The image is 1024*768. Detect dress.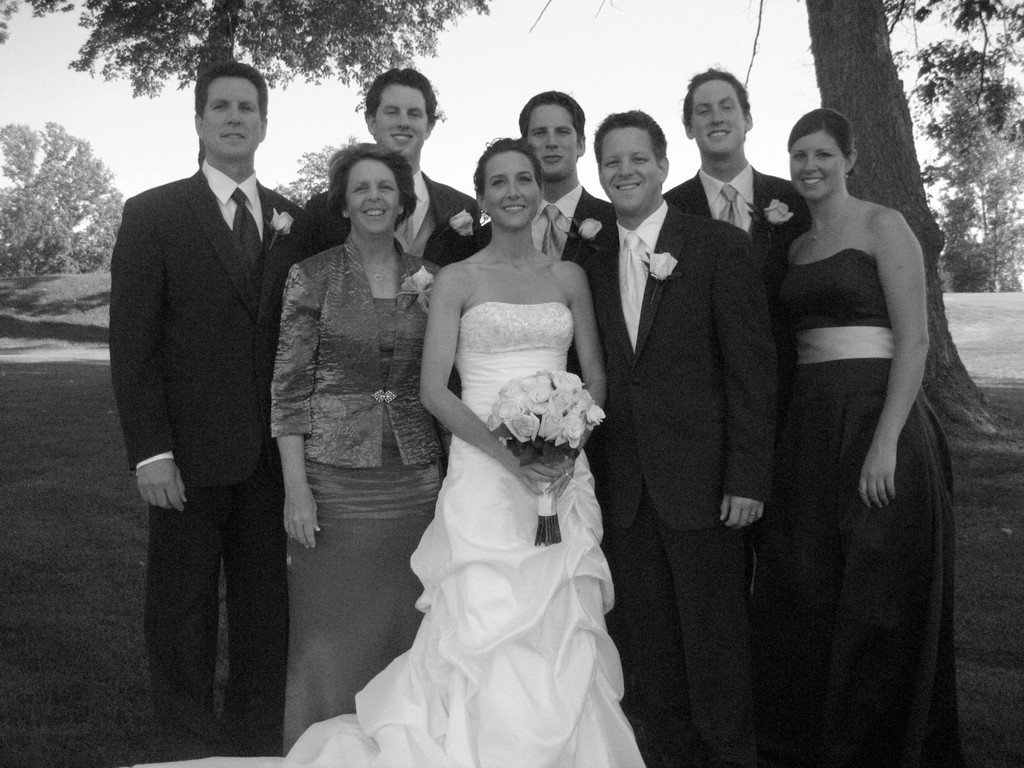
Detection: <region>128, 307, 652, 767</region>.
